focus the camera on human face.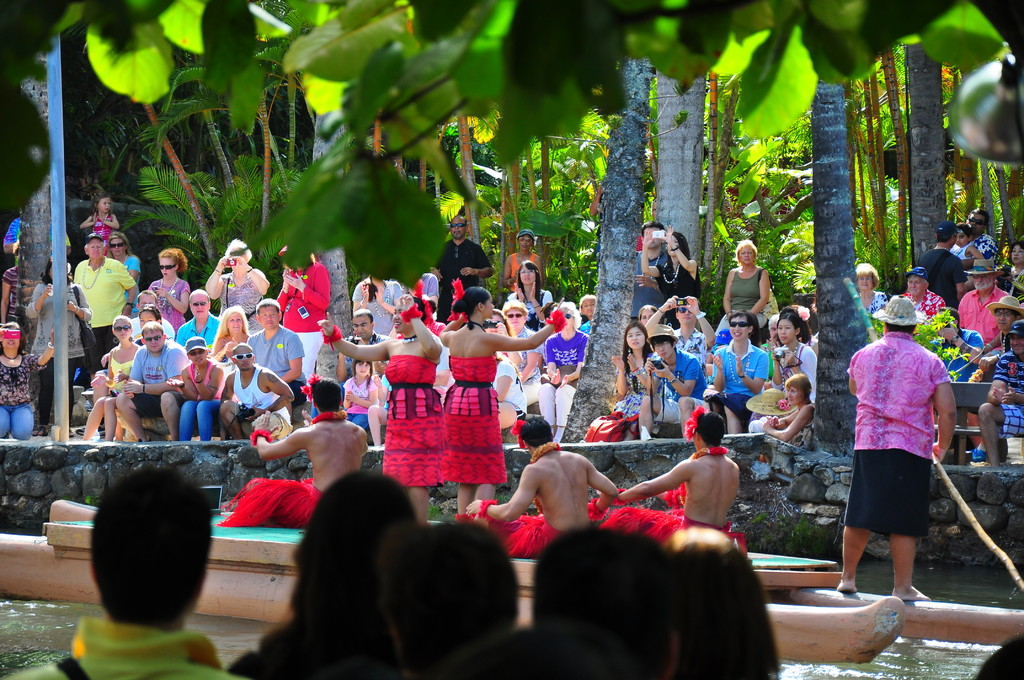
Focus region: x1=483, y1=292, x2=495, y2=318.
